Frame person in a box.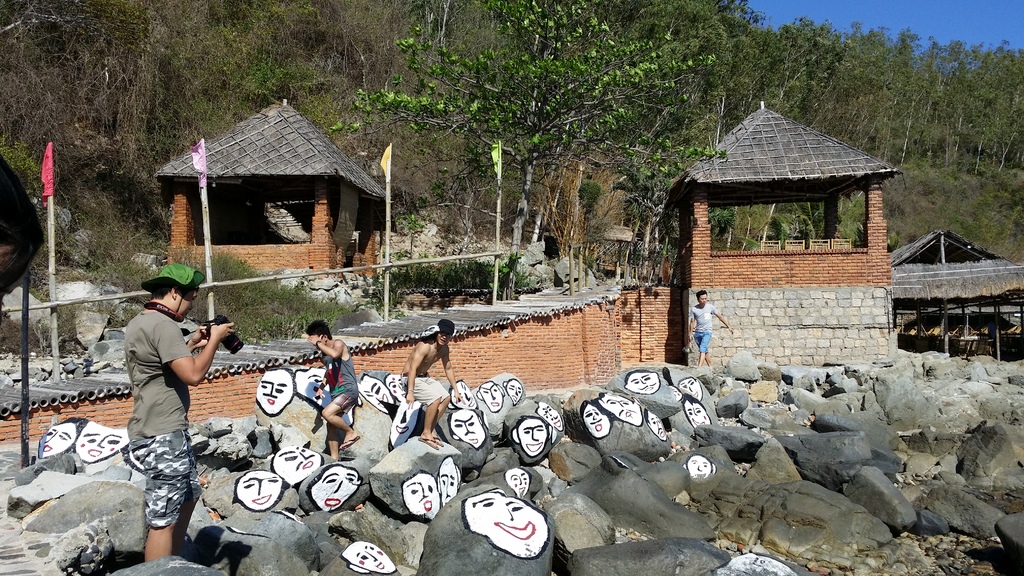
{"x1": 691, "y1": 278, "x2": 735, "y2": 365}.
